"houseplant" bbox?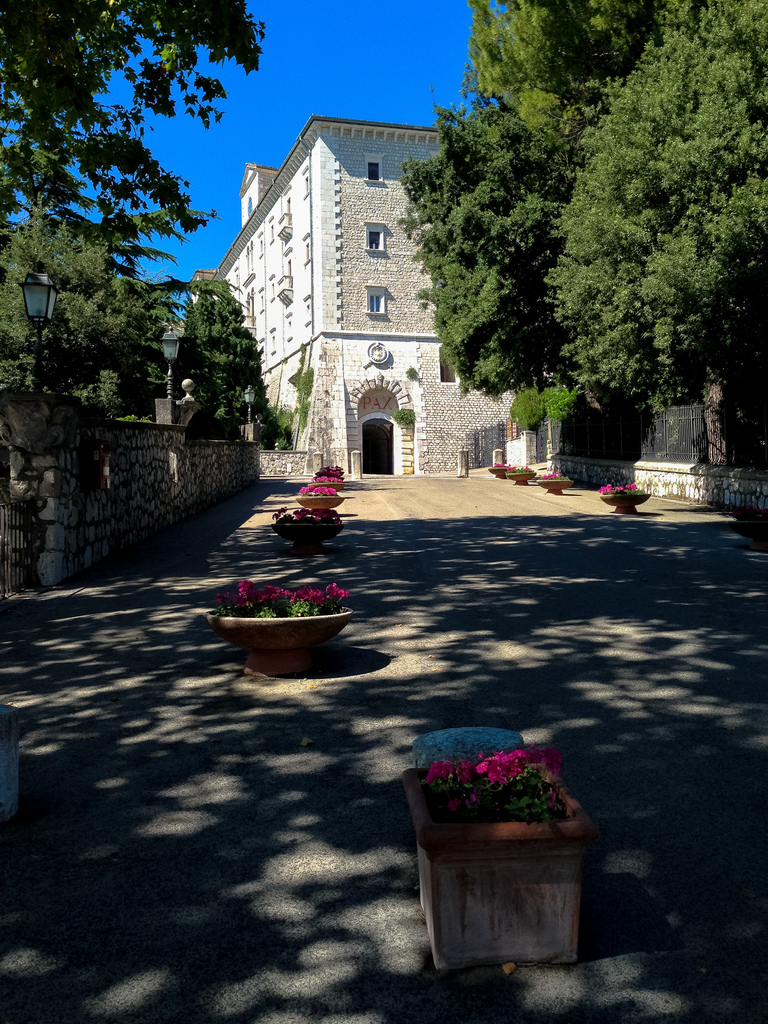
bbox=(529, 470, 571, 503)
